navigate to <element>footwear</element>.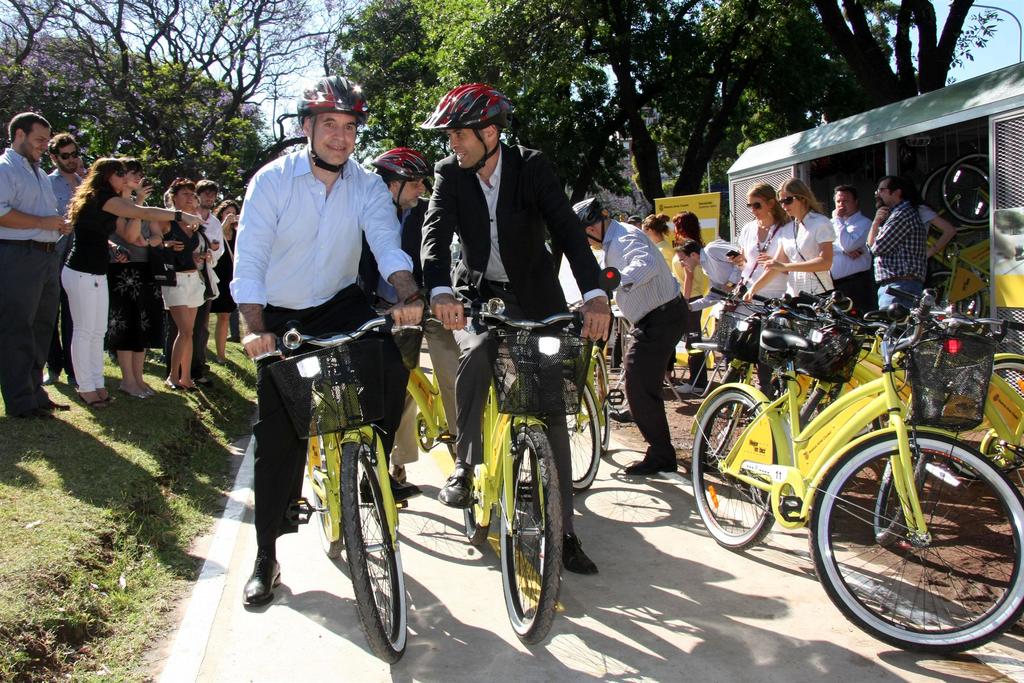
Navigation target: 6 404 51 415.
